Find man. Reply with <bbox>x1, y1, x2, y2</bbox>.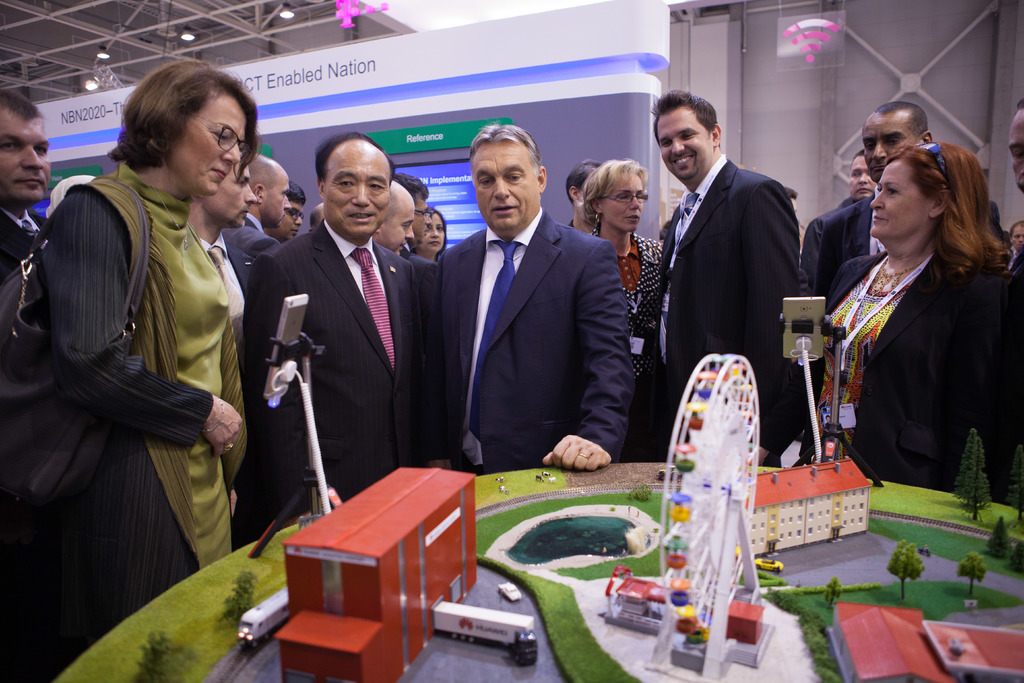
<bbox>802, 108, 962, 405</bbox>.
